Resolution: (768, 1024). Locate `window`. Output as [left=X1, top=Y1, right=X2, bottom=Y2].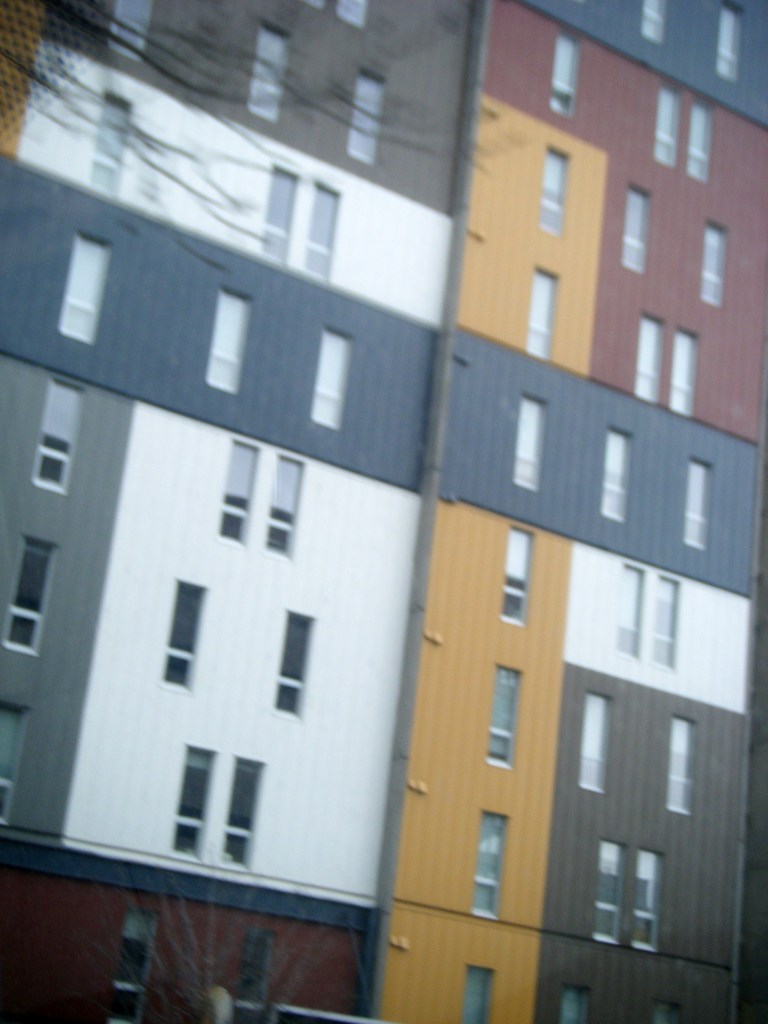
[left=669, top=329, right=701, bottom=418].
